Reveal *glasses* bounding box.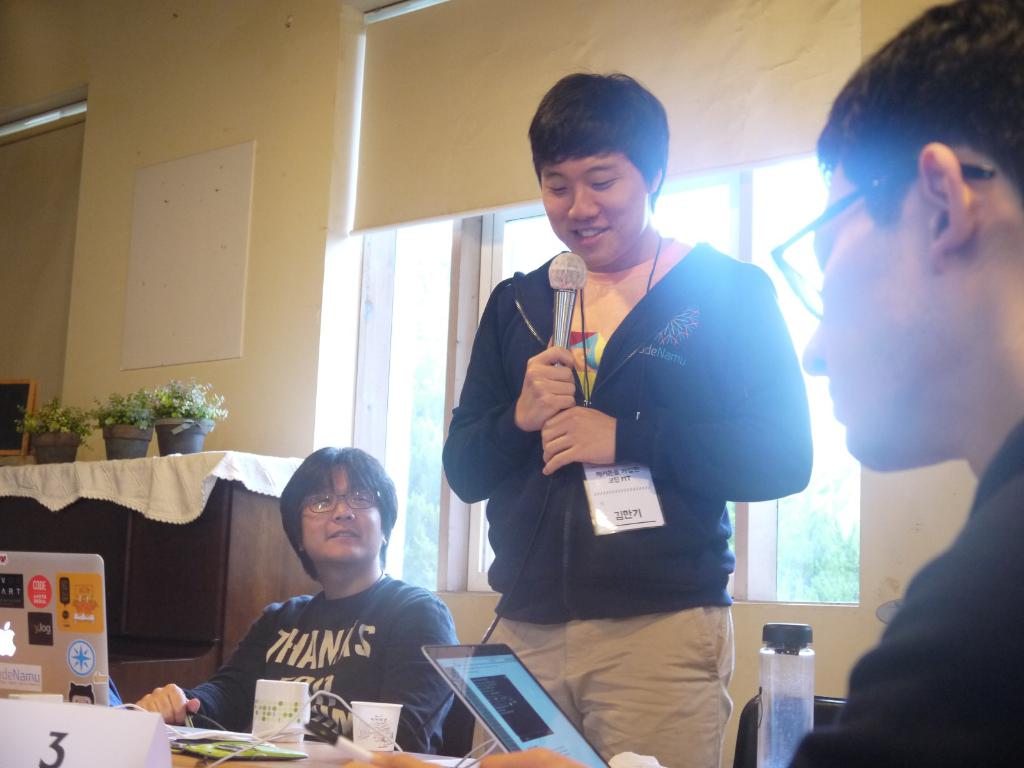
Revealed: 289, 488, 383, 516.
